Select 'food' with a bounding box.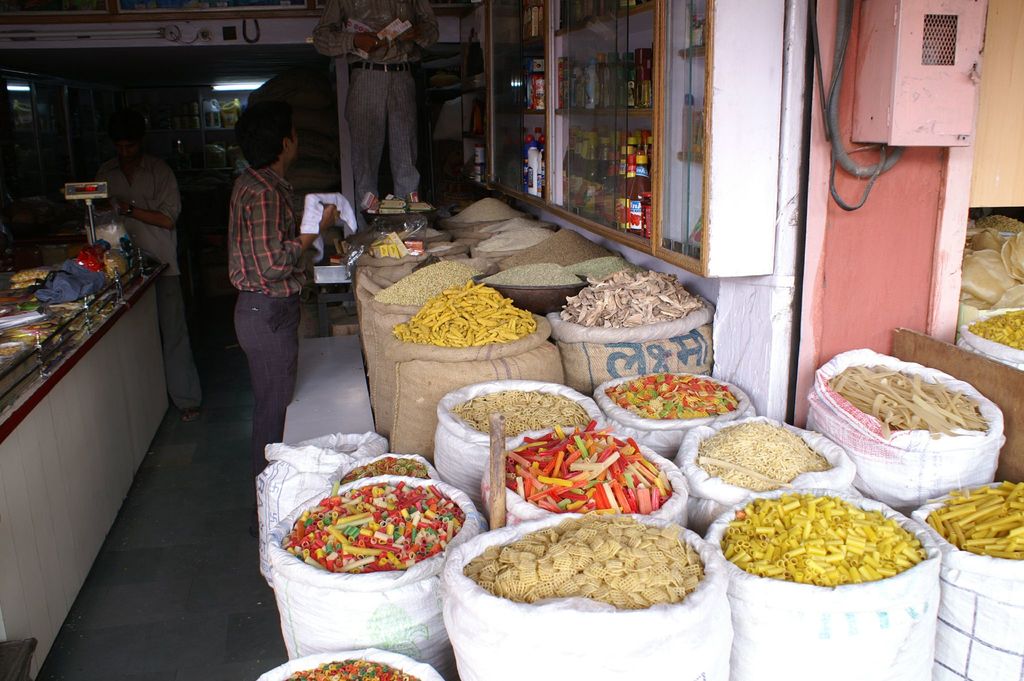
x1=476 y1=262 x2=586 y2=291.
